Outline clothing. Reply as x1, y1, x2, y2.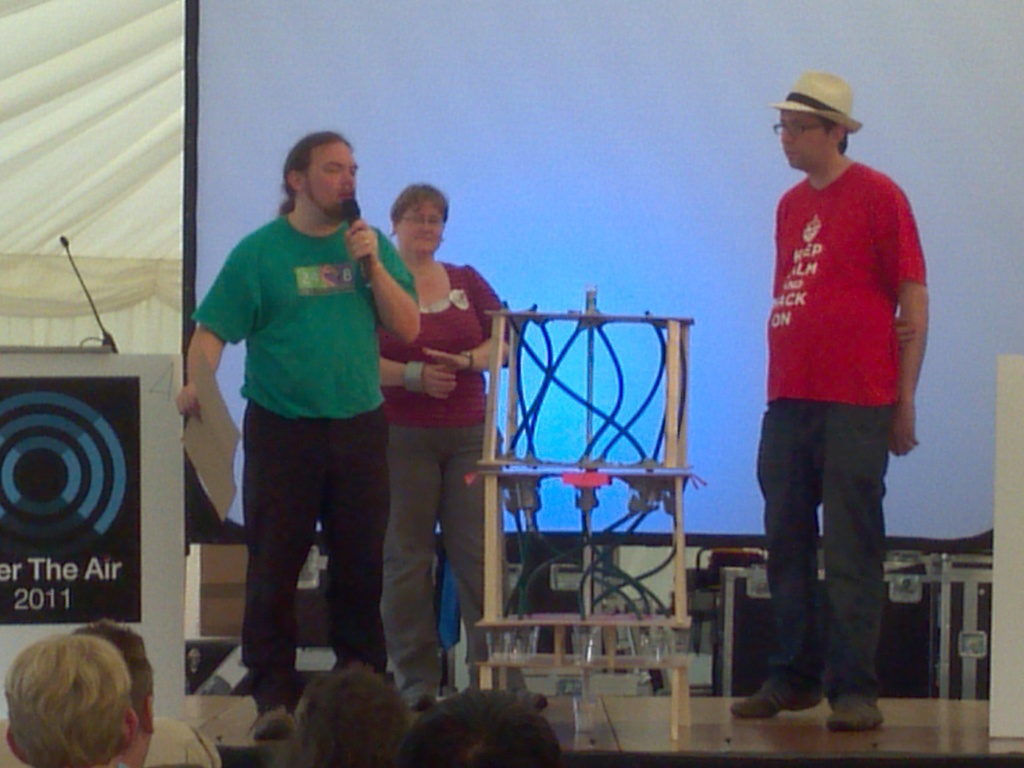
191, 154, 396, 676.
